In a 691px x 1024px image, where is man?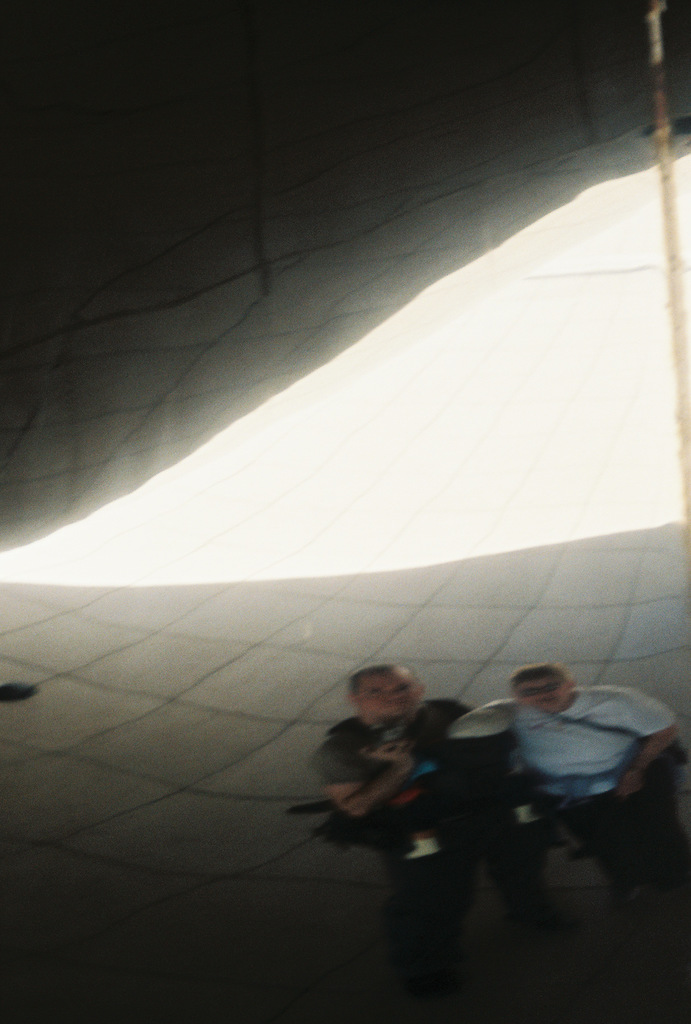
[x1=474, y1=660, x2=688, y2=908].
